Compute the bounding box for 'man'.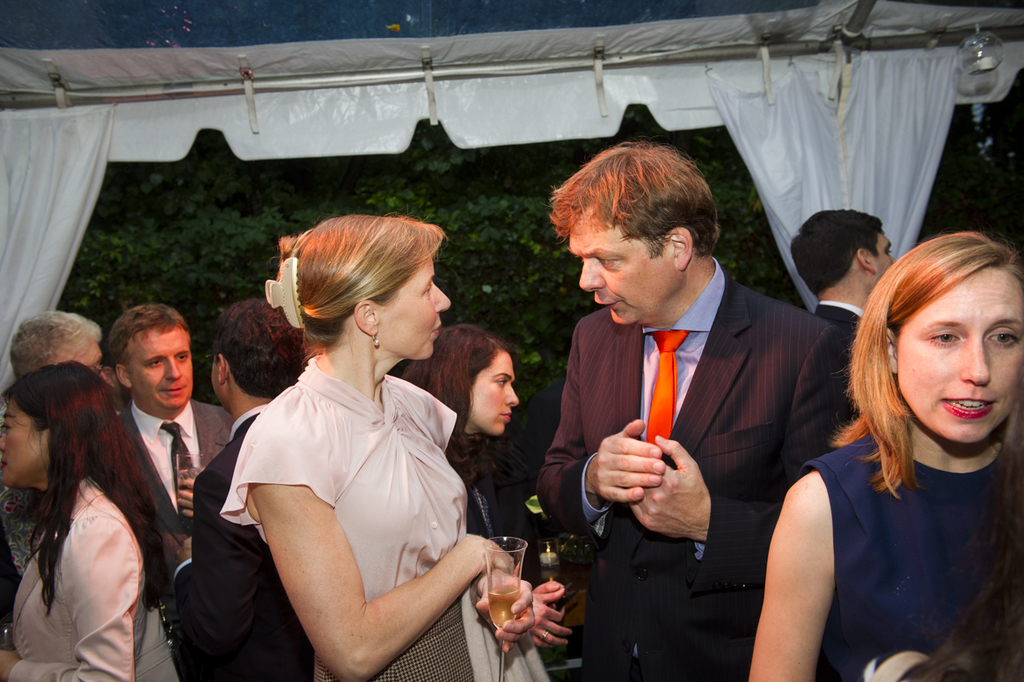
(543,158,841,643).
